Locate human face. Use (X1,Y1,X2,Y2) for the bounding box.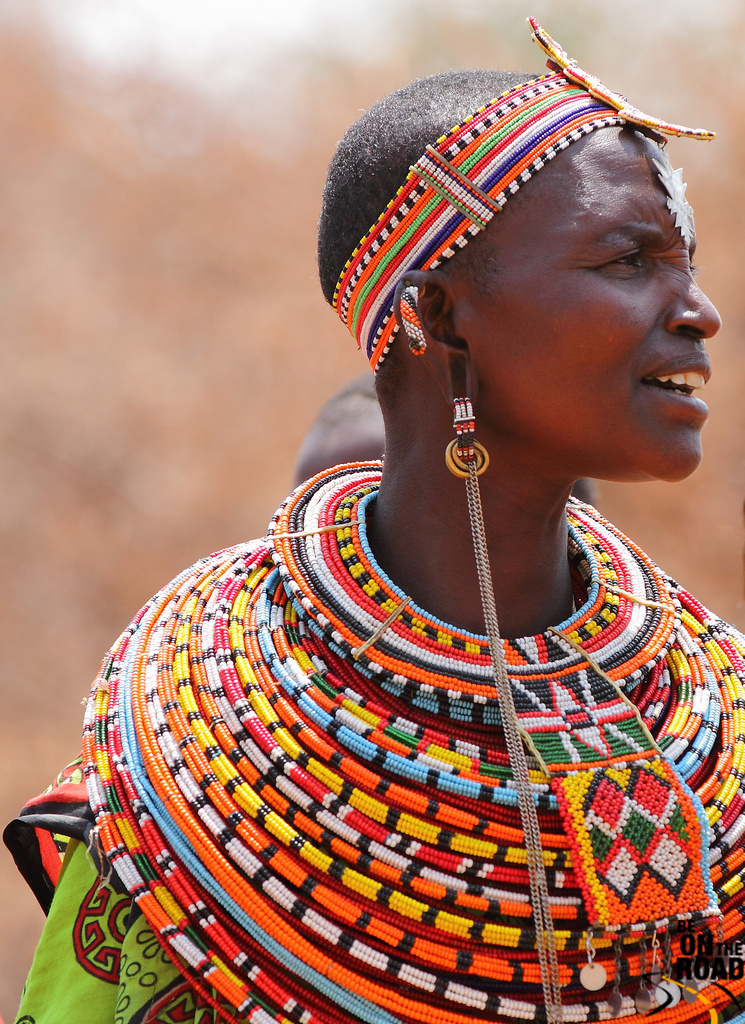
(445,118,718,484).
